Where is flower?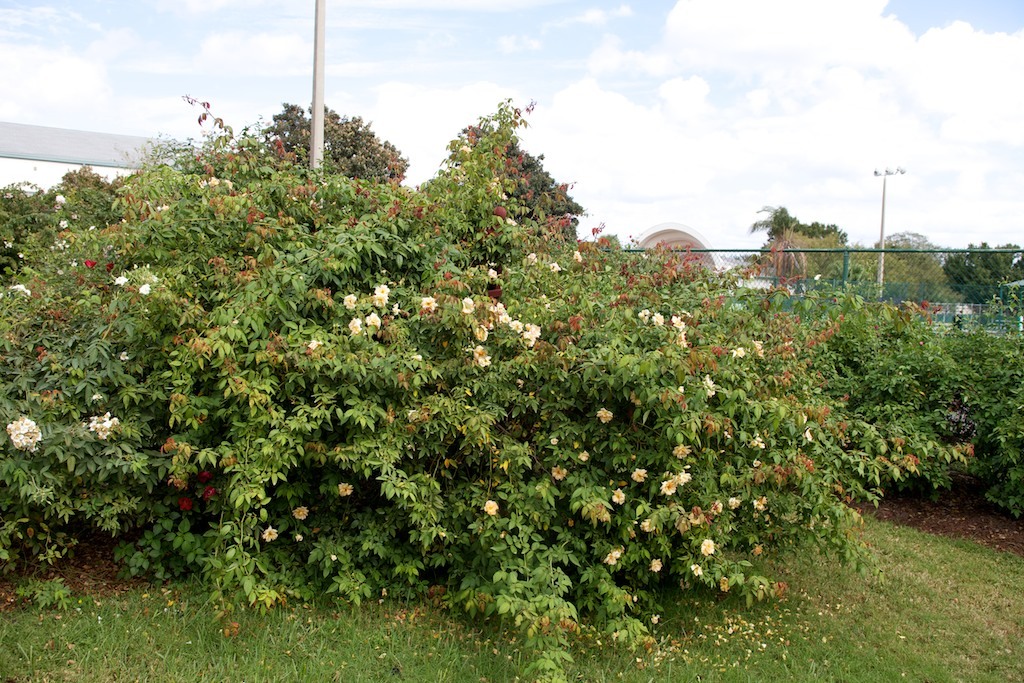
left=700, top=541, right=719, bottom=557.
